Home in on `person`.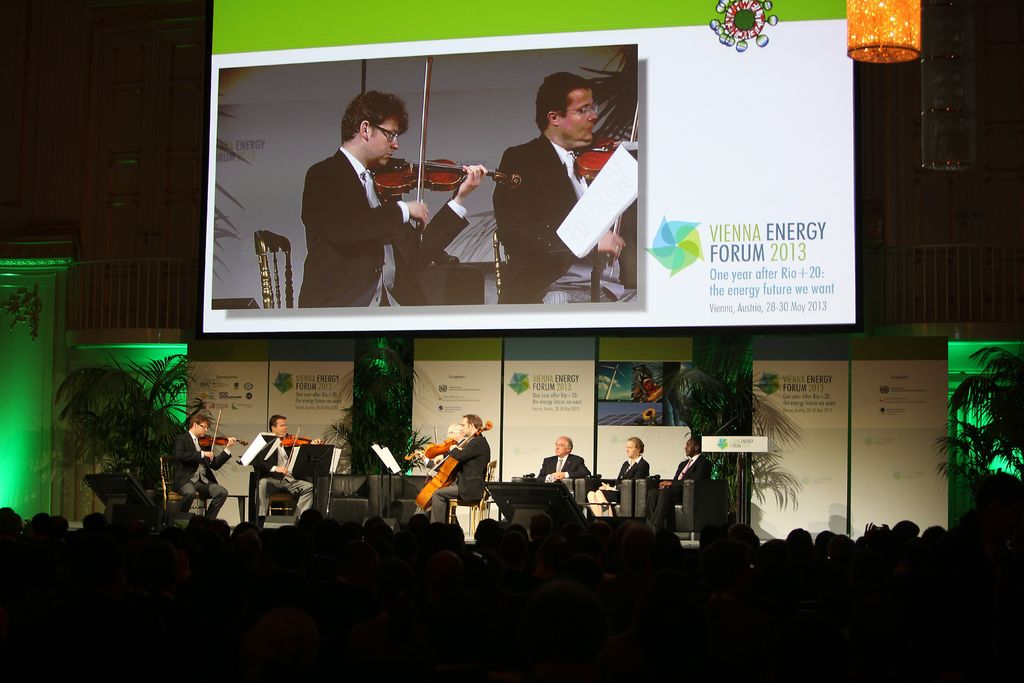
Homed in at region(301, 81, 426, 338).
